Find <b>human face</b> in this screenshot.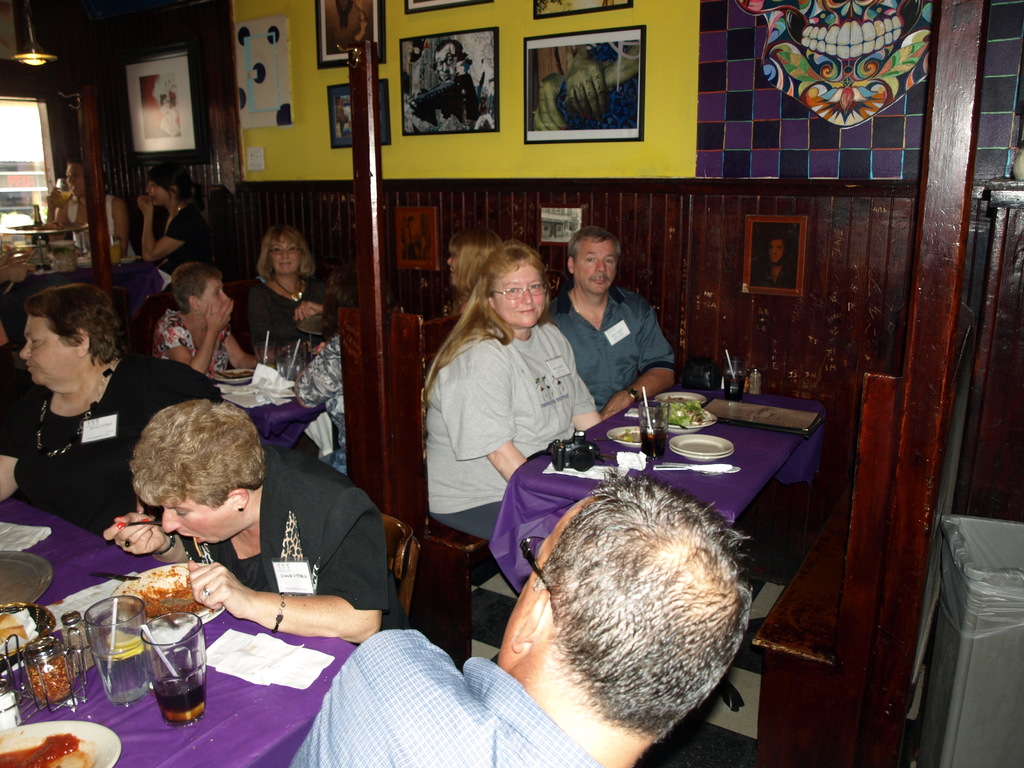
The bounding box for <b>human face</b> is BBox(149, 182, 173, 203).
